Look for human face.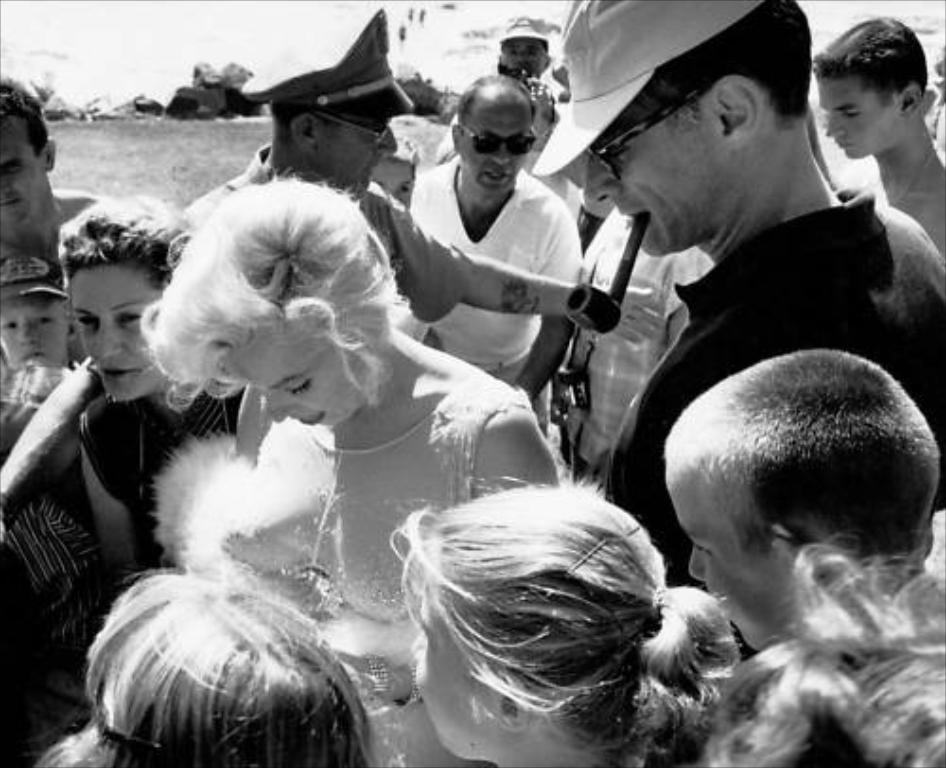
Found: (x1=303, y1=113, x2=395, y2=180).
